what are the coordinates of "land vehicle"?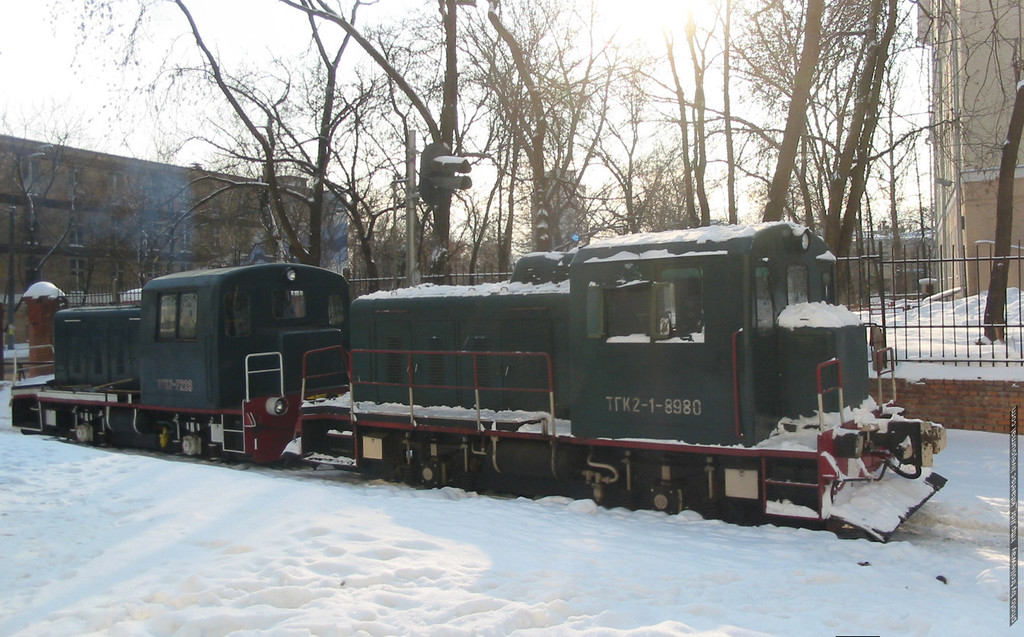
locate(176, 210, 961, 515).
